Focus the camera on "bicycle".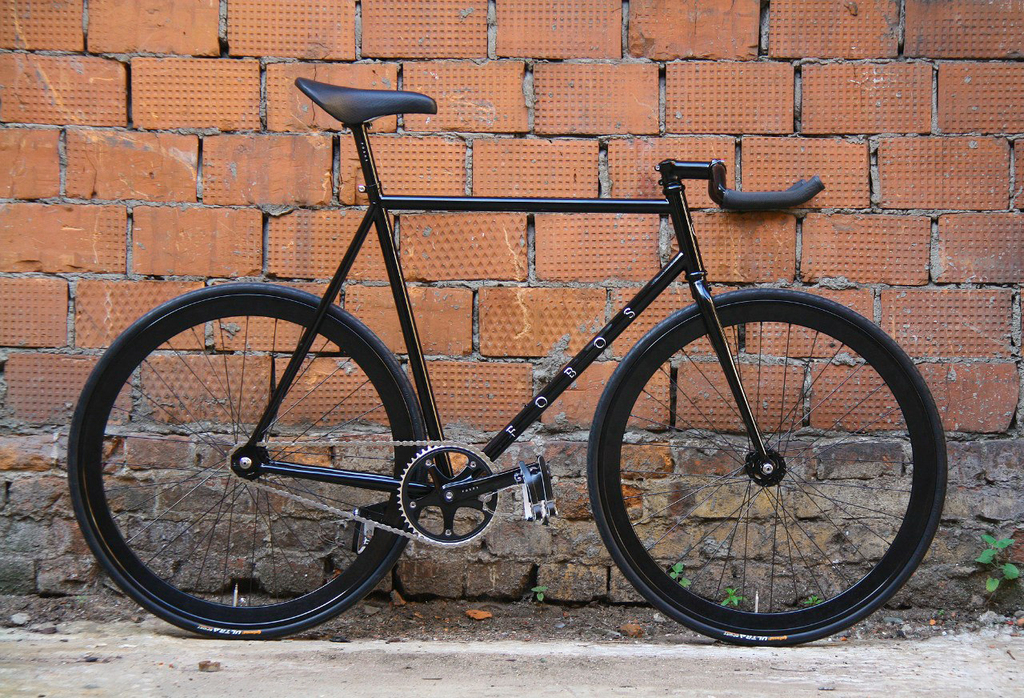
Focus region: crop(53, 31, 956, 652).
